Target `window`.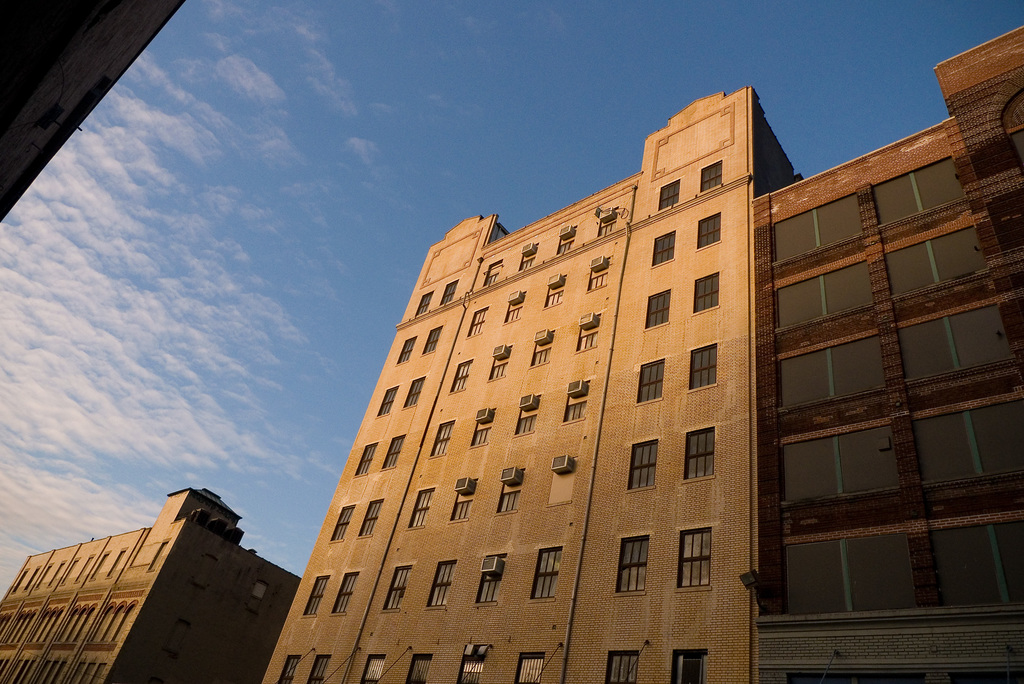
Target region: bbox=(486, 259, 501, 282).
